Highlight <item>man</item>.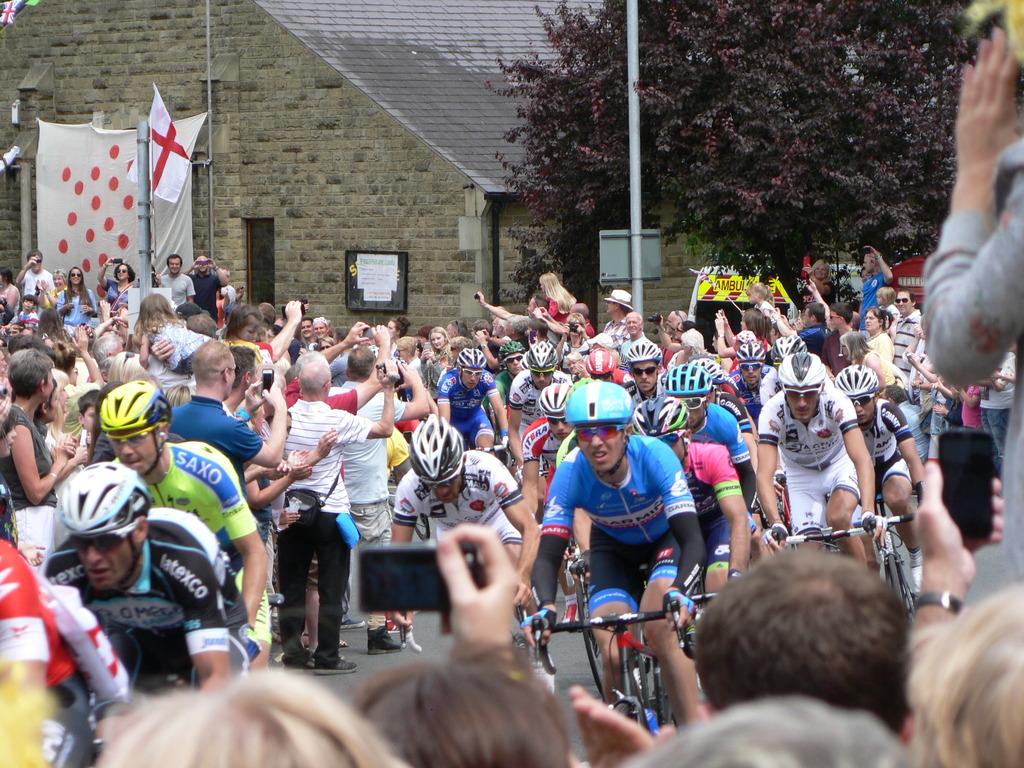
Highlighted region: (17,248,57,300).
